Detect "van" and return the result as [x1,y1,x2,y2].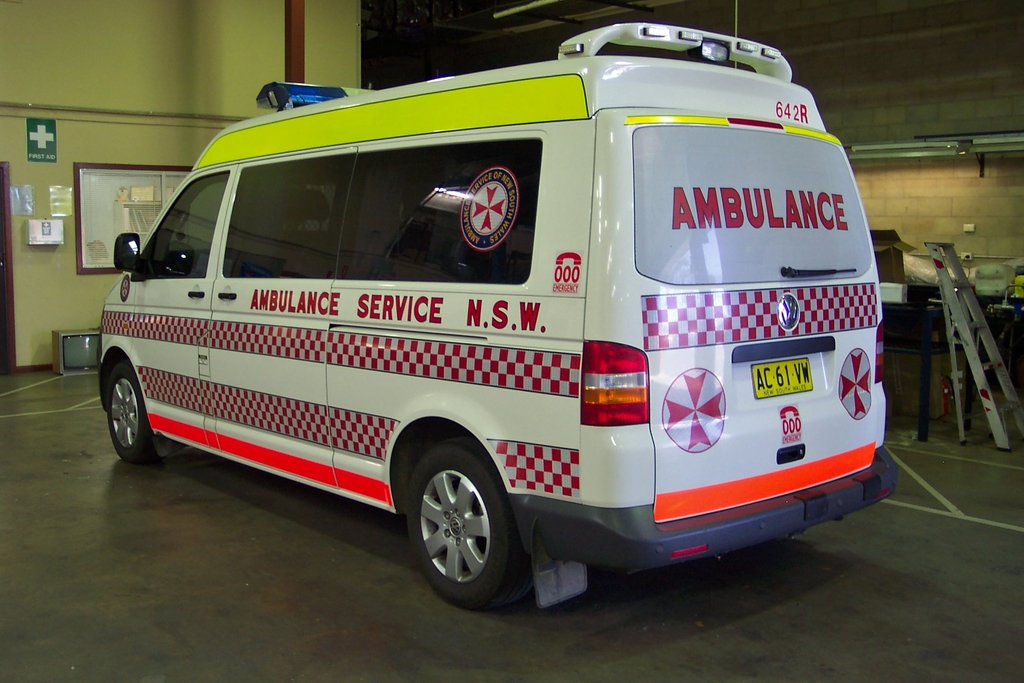
[92,19,900,614].
